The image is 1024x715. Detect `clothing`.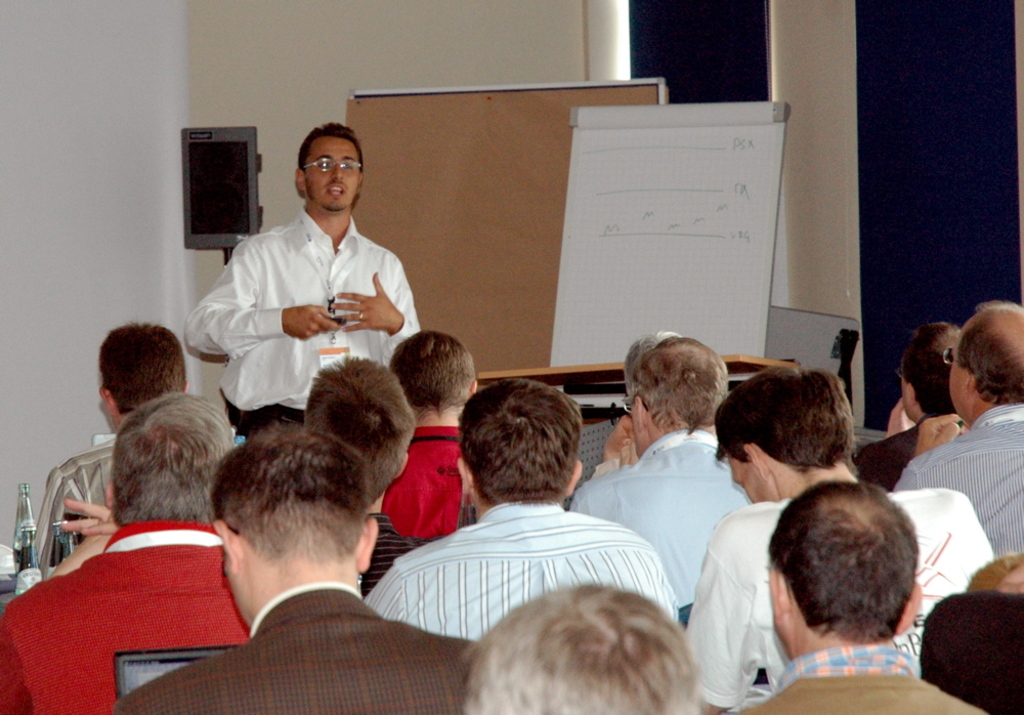
Detection: 919:411:1023:581.
